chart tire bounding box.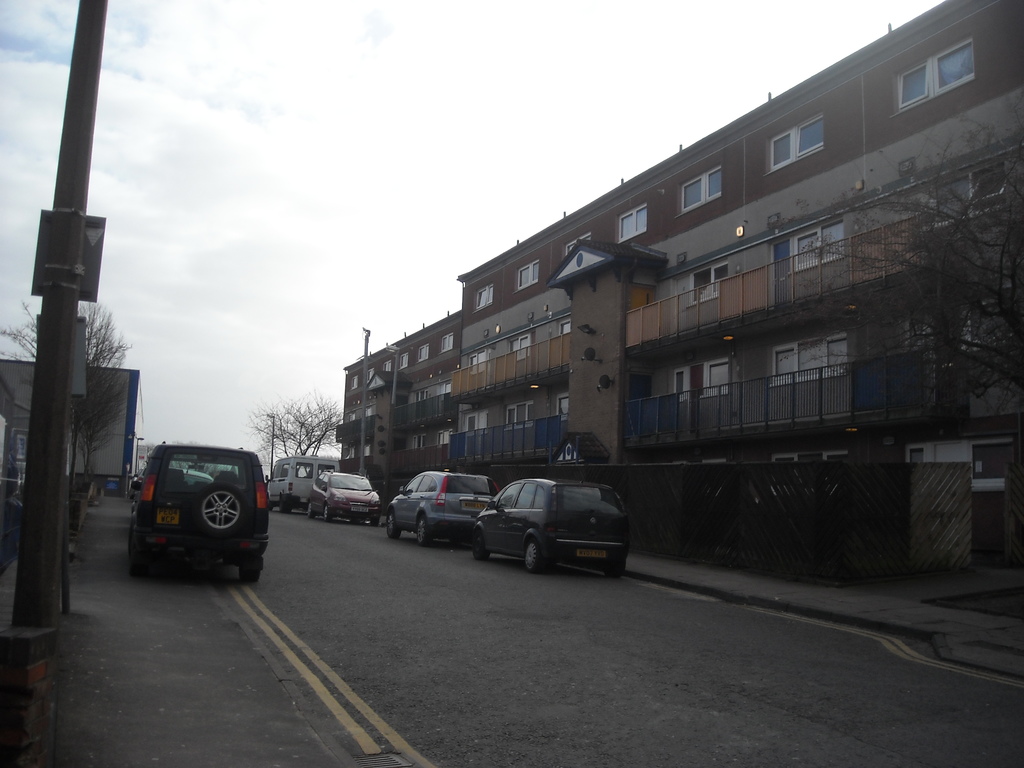
Charted: detection(385, 513, 403, 538).
